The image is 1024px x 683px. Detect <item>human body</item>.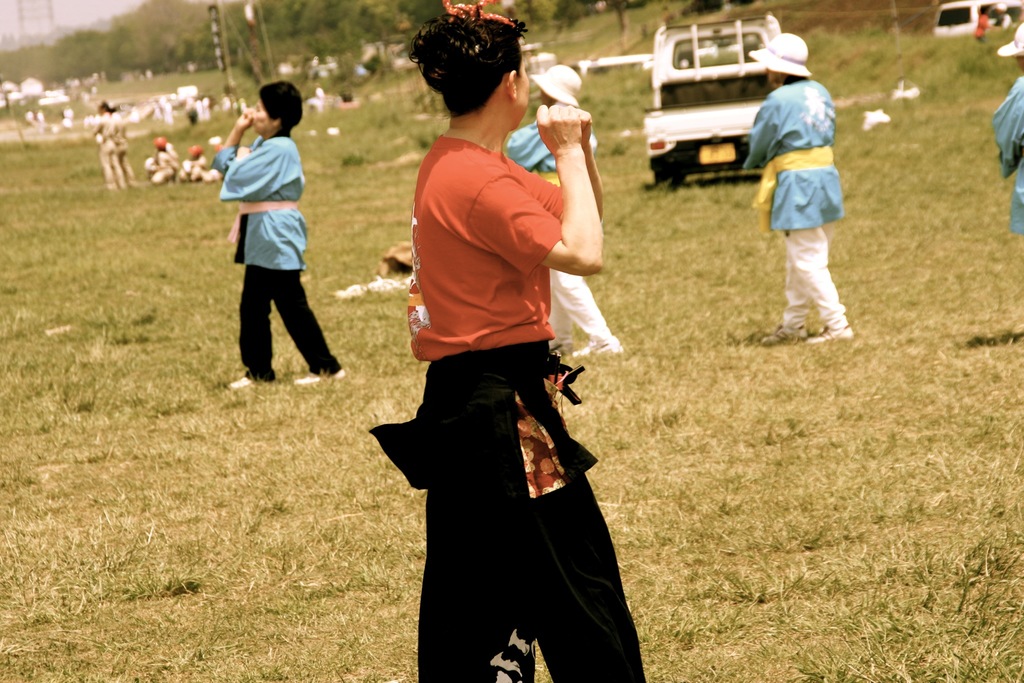
Detection: 143:152:182:187.
